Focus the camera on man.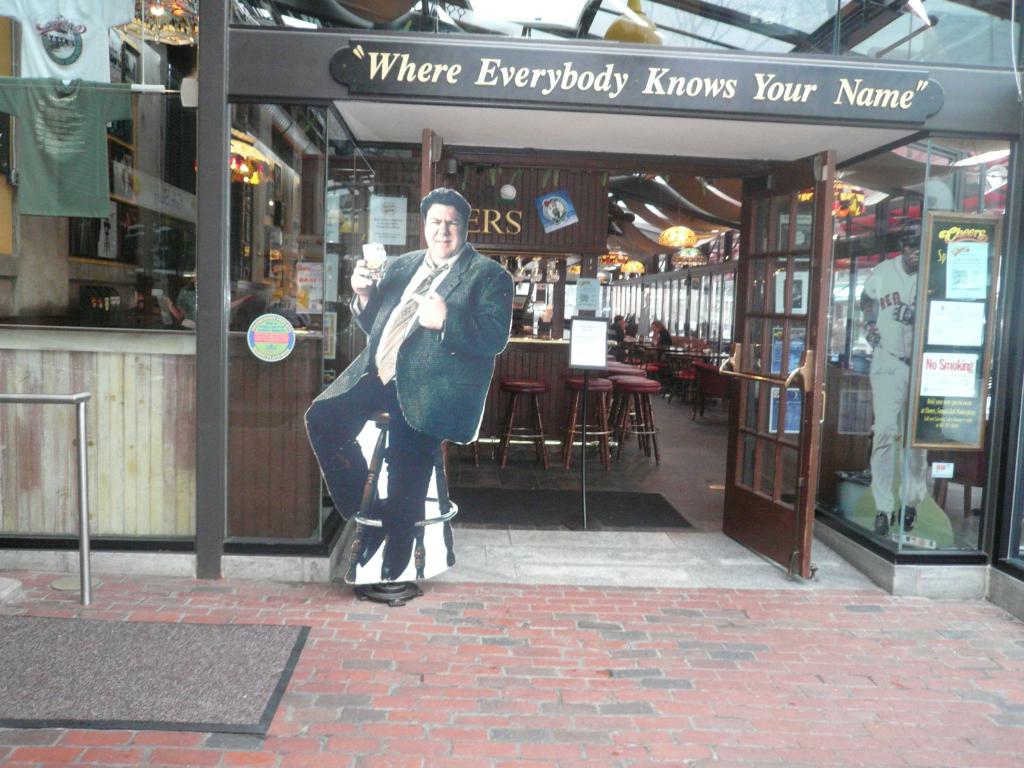
Focus region: Rect(308, 181, 510, 609).
